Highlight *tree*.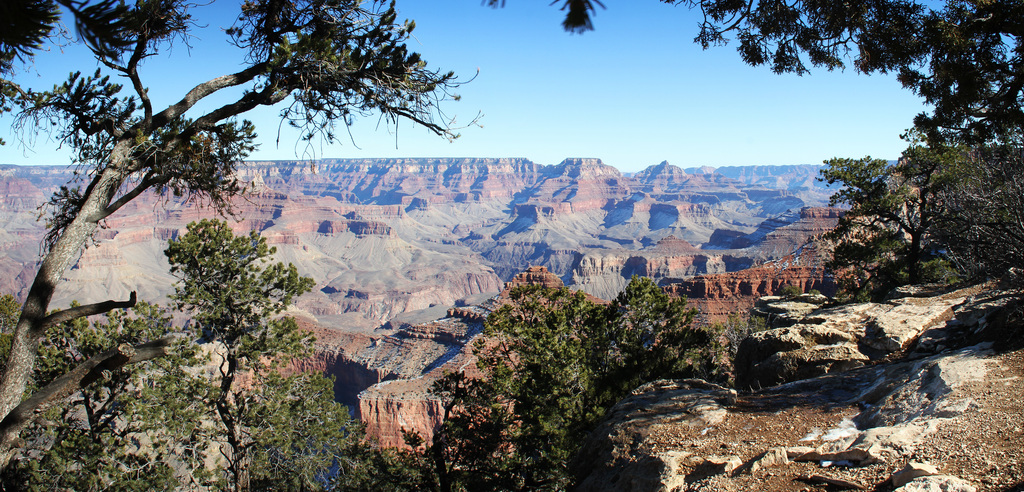
Highlighted region: pyautogui.locateOnScreen(128, 162, 315, 442).
